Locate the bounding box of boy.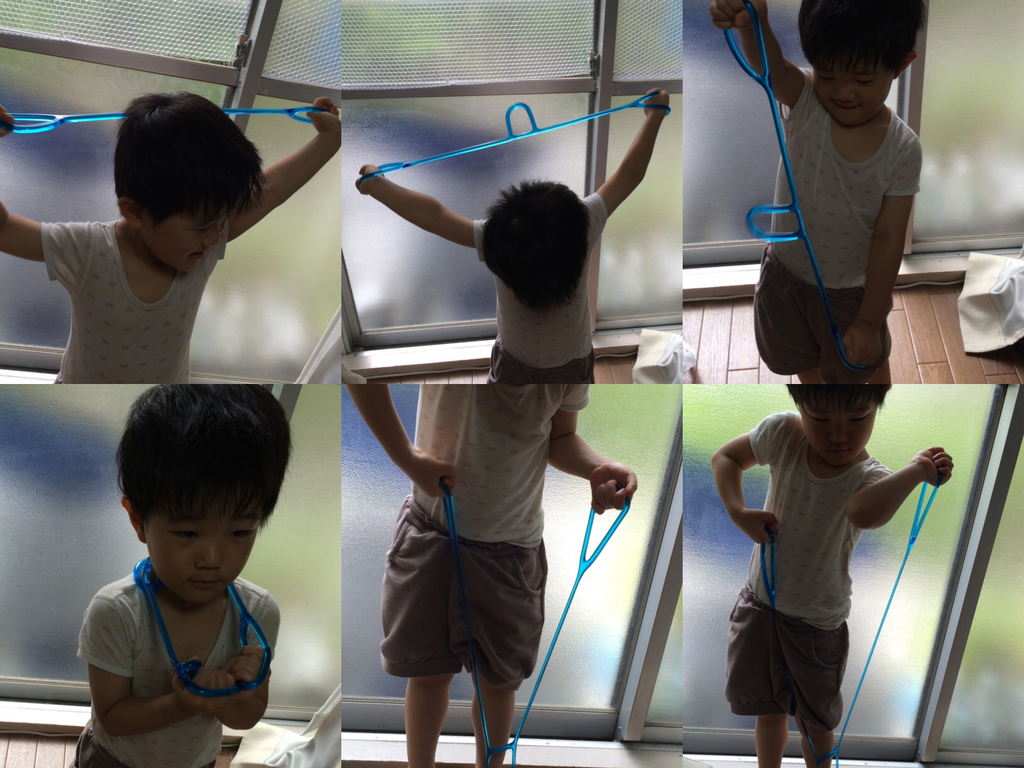
Bounding box: l=76, t=380, r=293, b=767.
